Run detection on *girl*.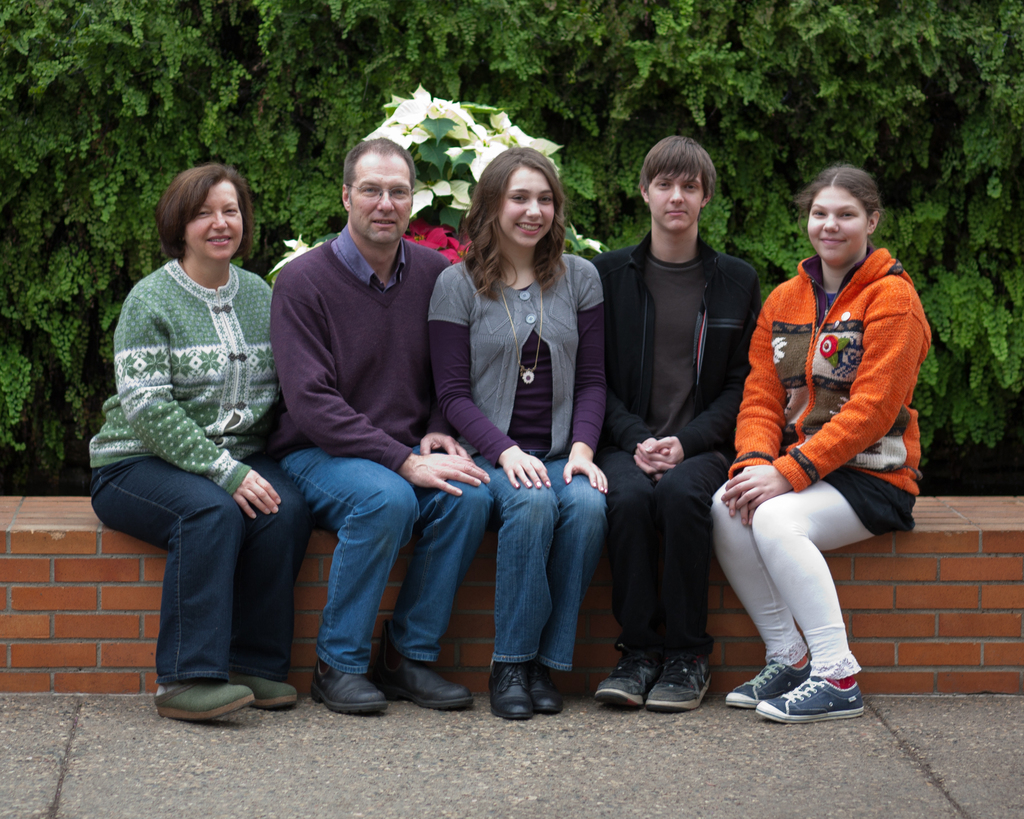
Result: l=711, t=164, r=932, b=724.
